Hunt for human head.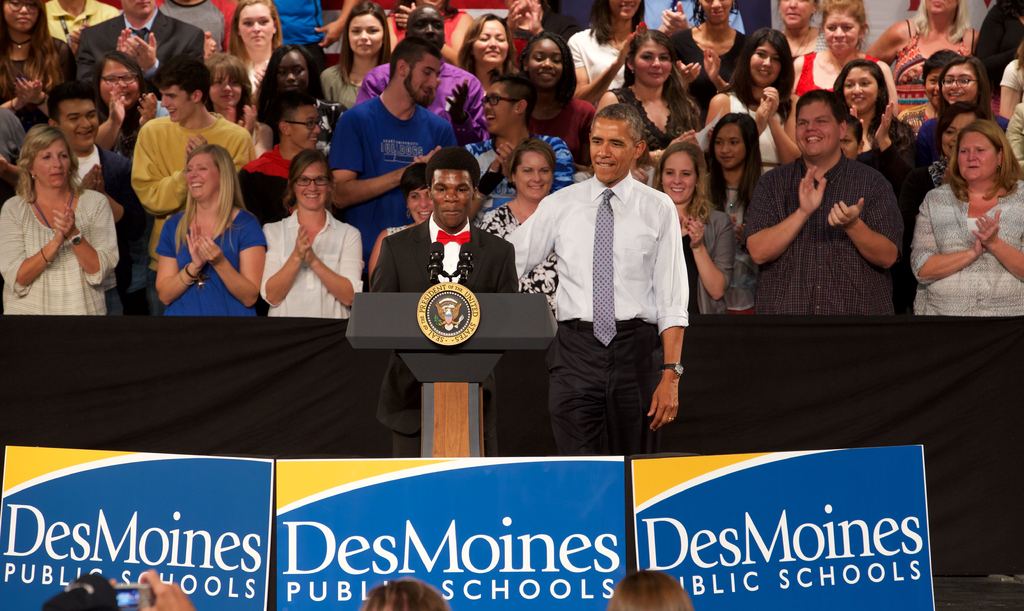
Hunted down at [919, 0, 966, 18].
